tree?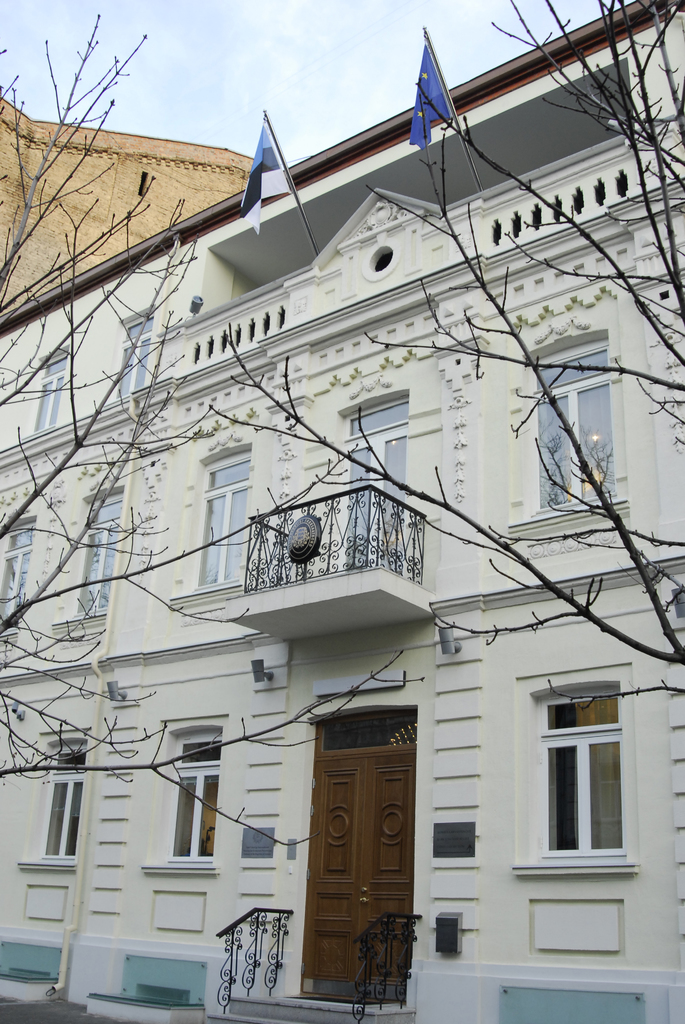
region(205, 0, 684, 703)
